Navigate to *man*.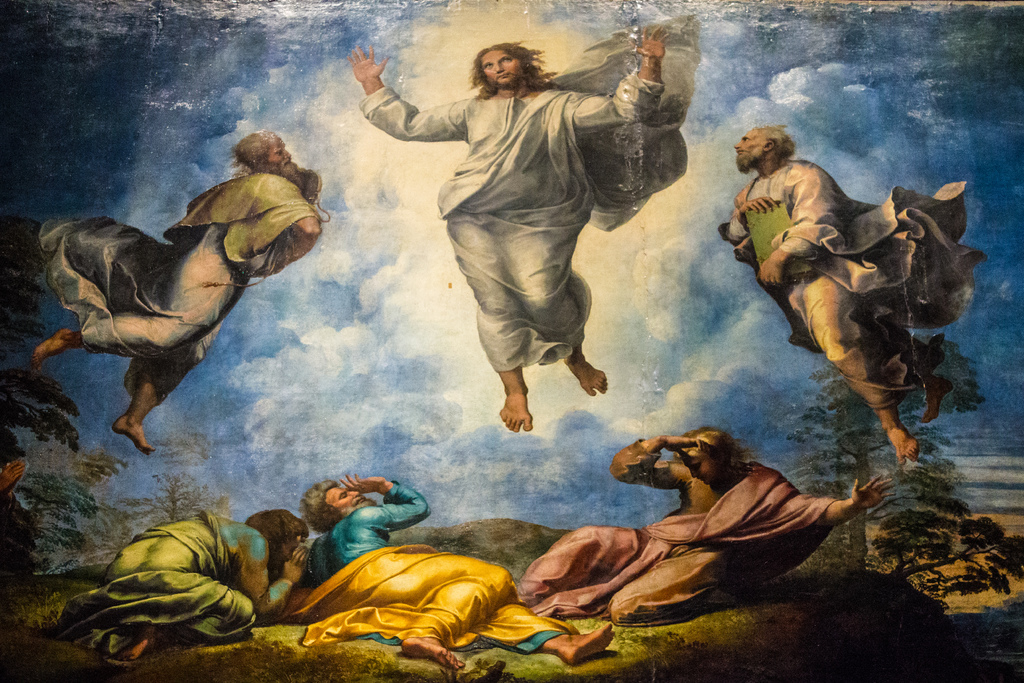
Navigation target: select_region(84, 504, 311, 661).
